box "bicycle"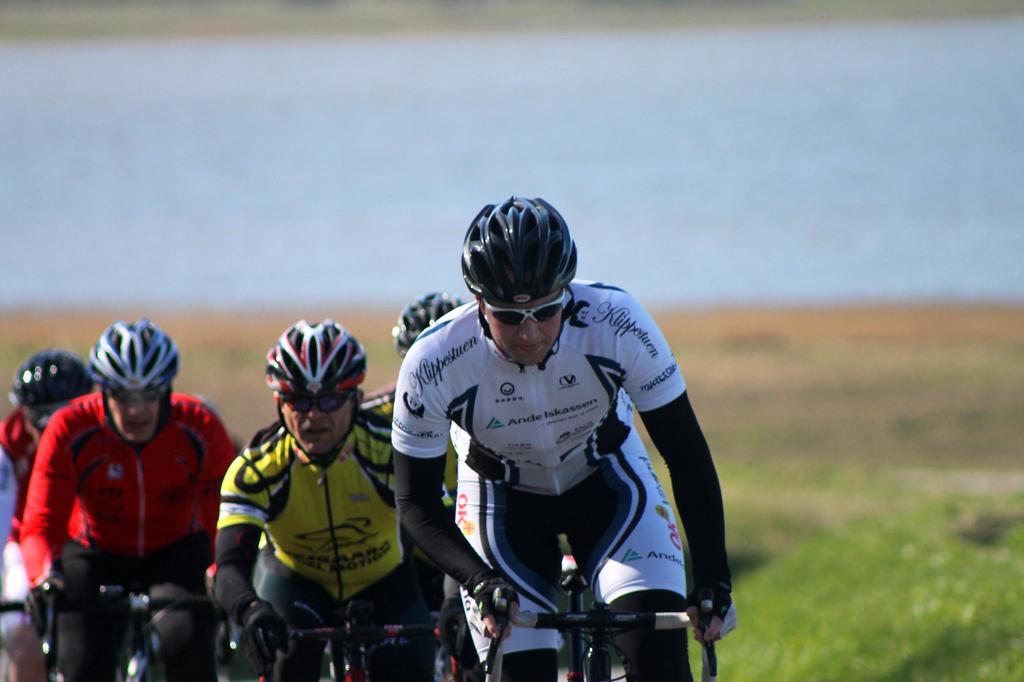
[left=0, top=601, right=56, bottom=681]
